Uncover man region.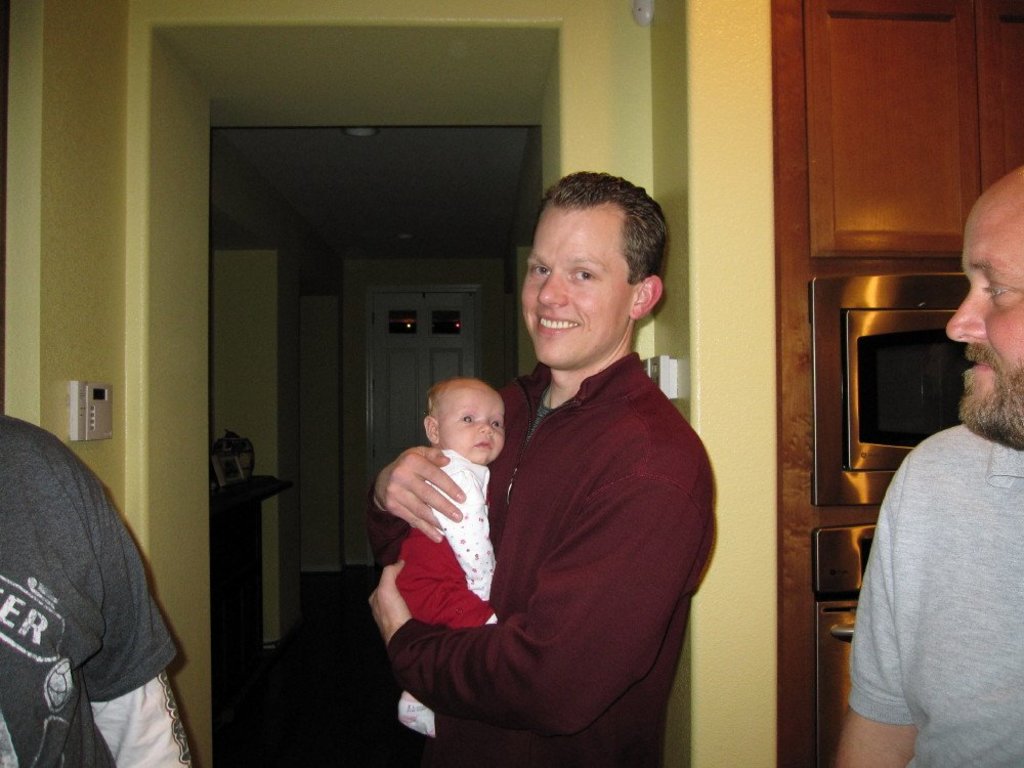
Uncovered: 835:161:1023:767.
